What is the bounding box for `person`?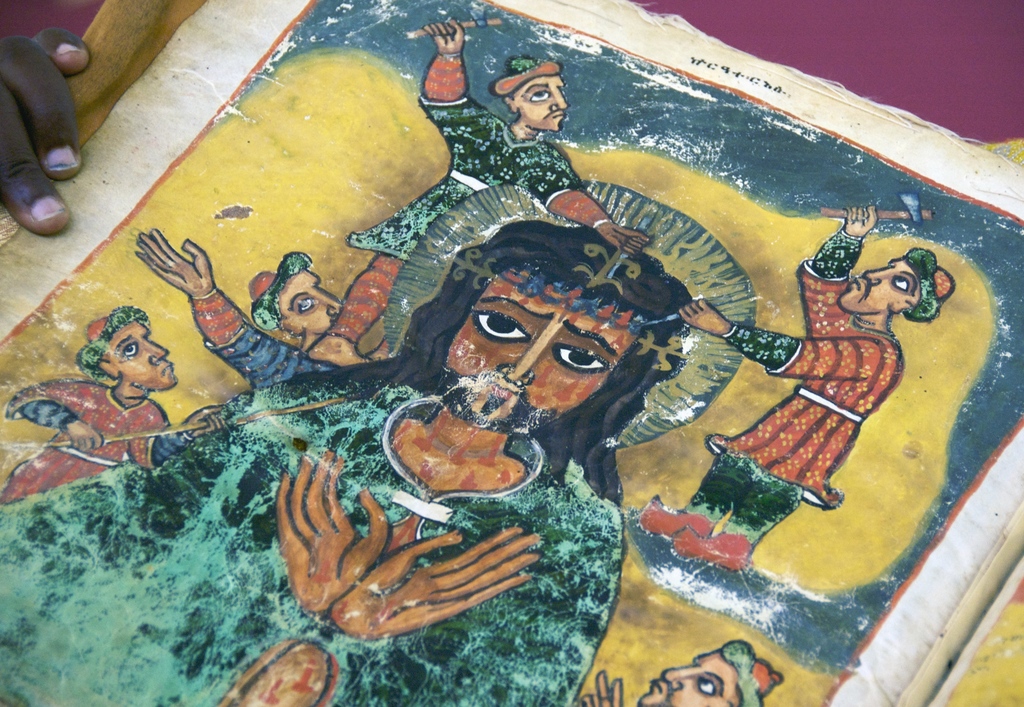
<region>0, 232, 691, 706</region>.
